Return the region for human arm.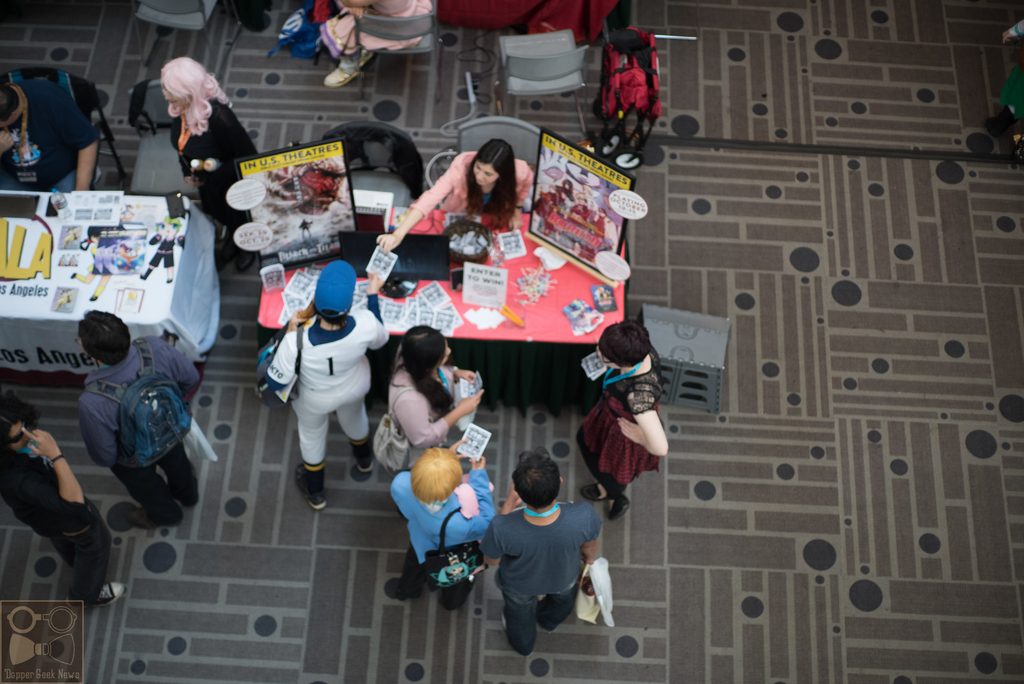
bbox=[165, 340, 198, 400].
